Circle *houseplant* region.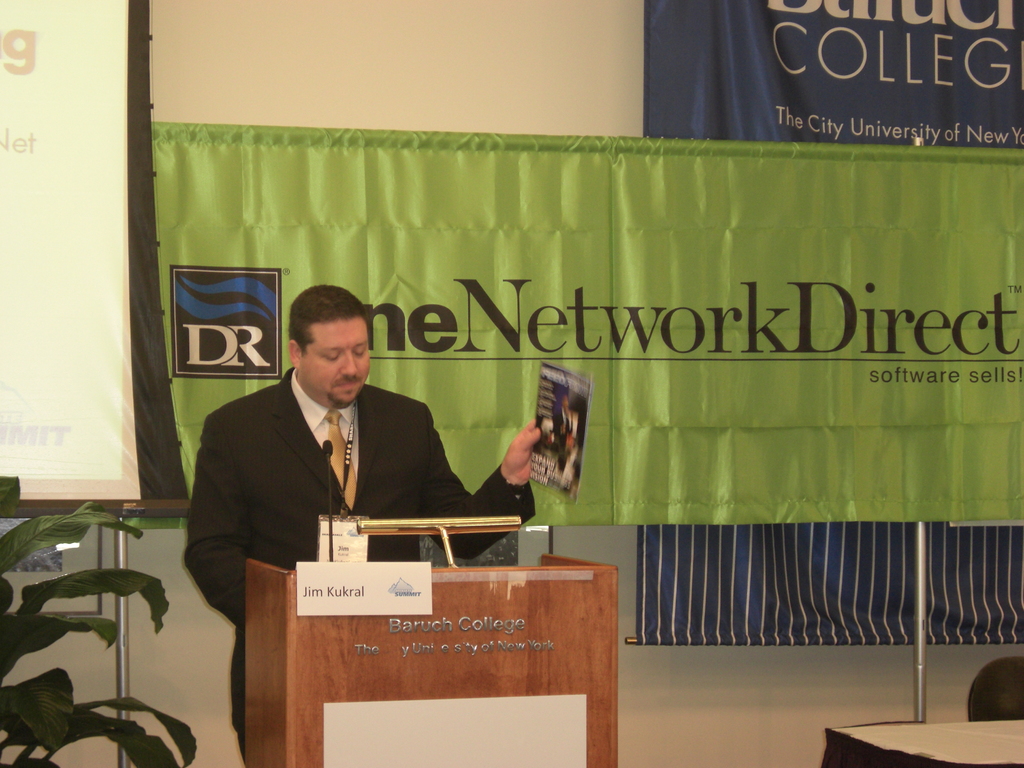
Region: Rect(0, 472, 201, 767).
